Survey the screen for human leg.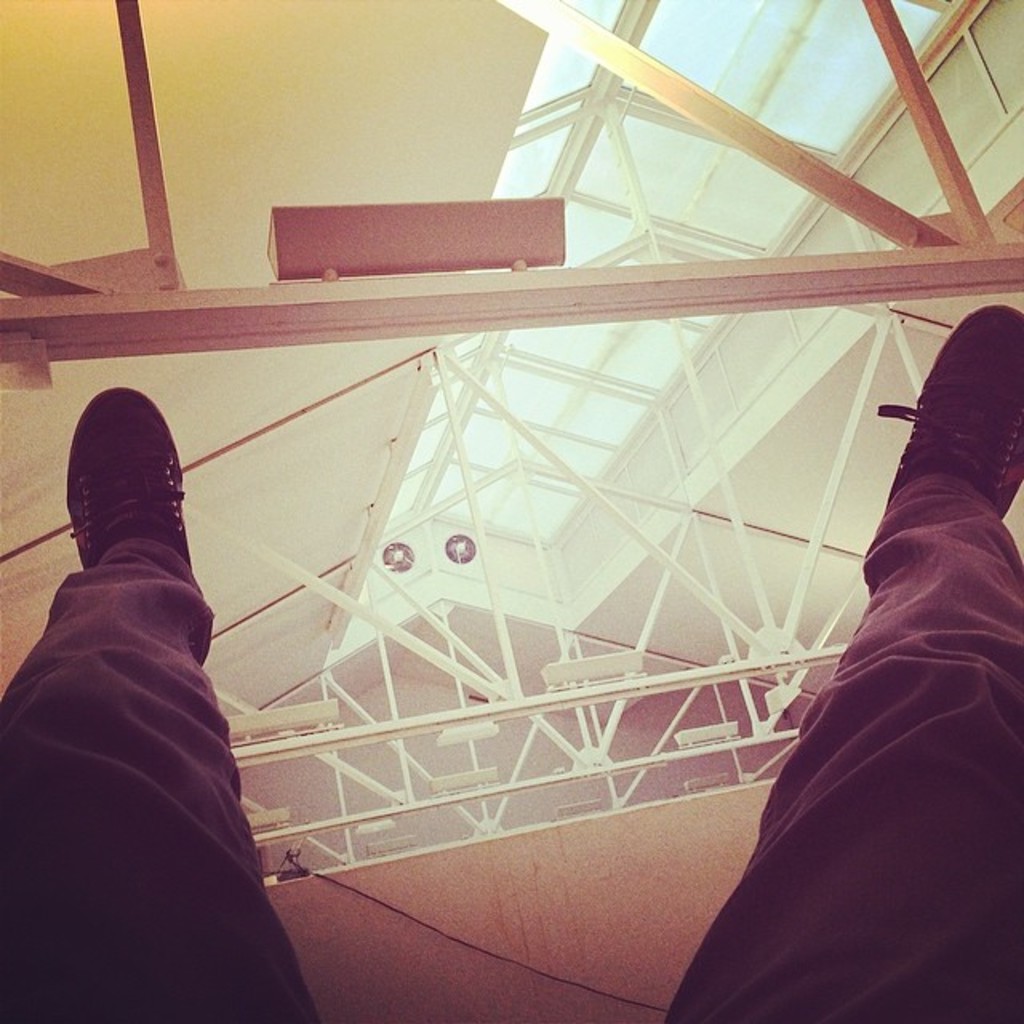
Survey found: 656:298:1022:1022.
